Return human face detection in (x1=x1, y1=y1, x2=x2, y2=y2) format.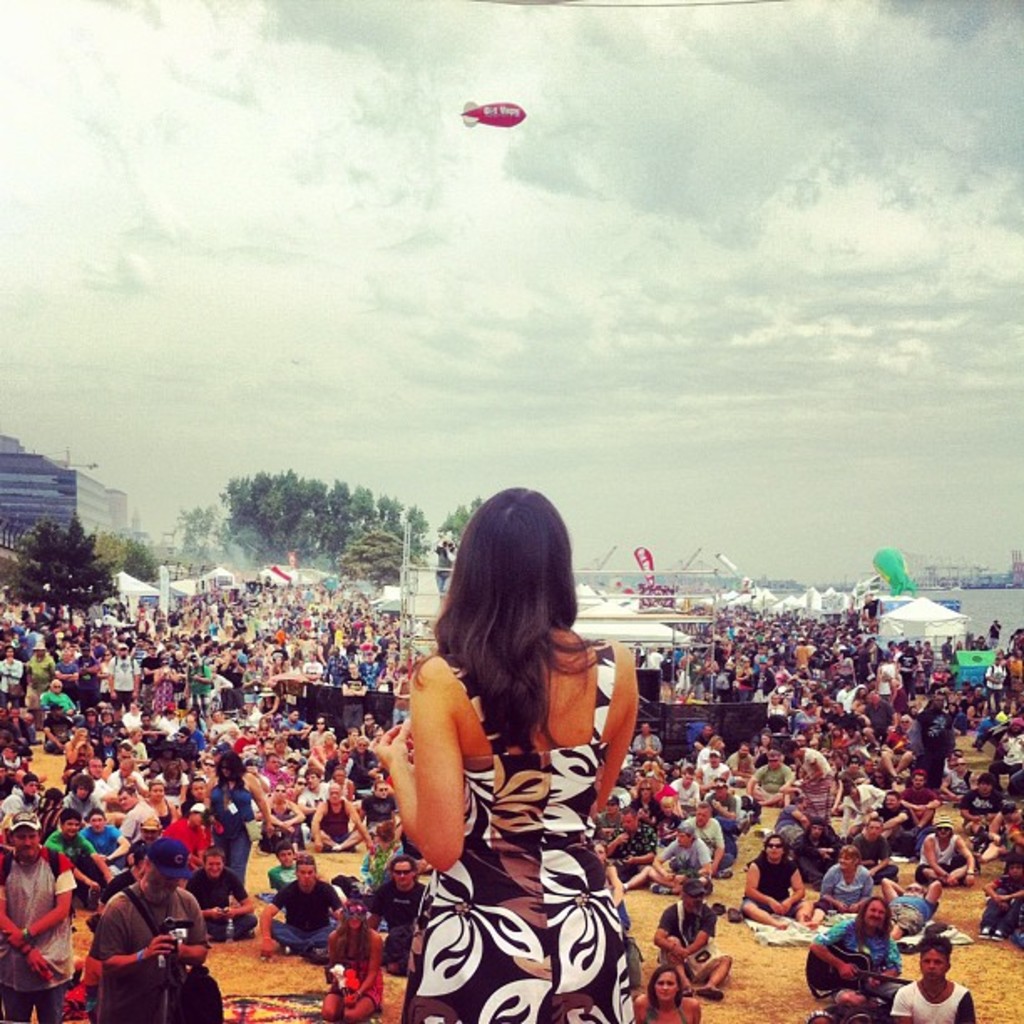
(x1=392, y1=862, x2=413, y2=885).
